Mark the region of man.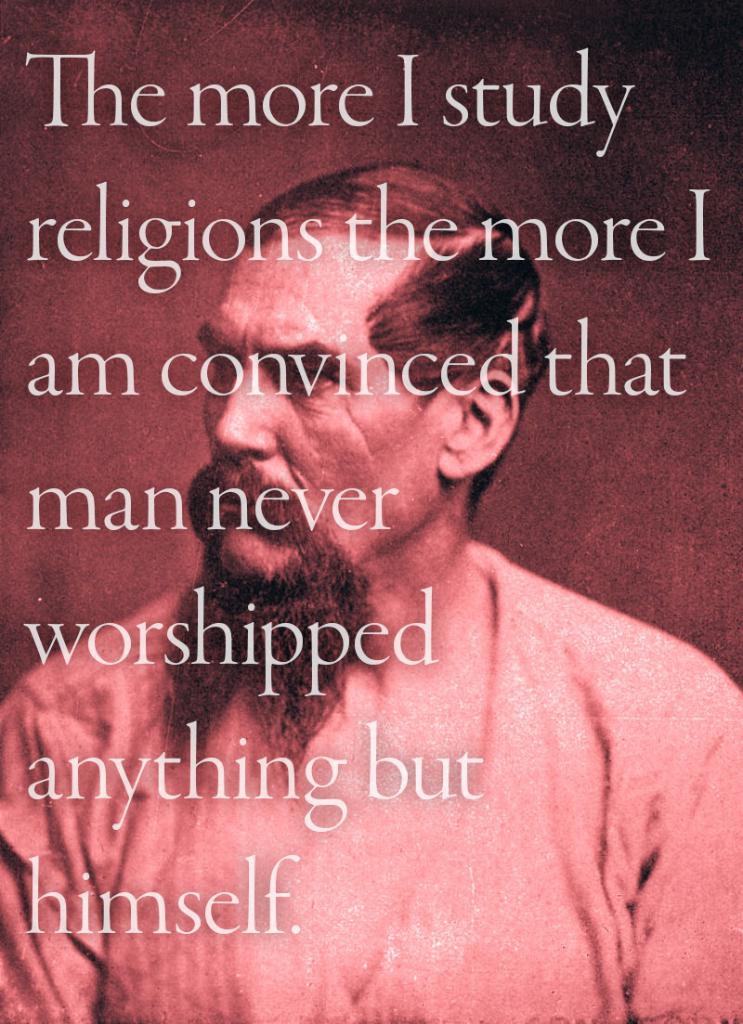
Region: (46,140,702,958).
